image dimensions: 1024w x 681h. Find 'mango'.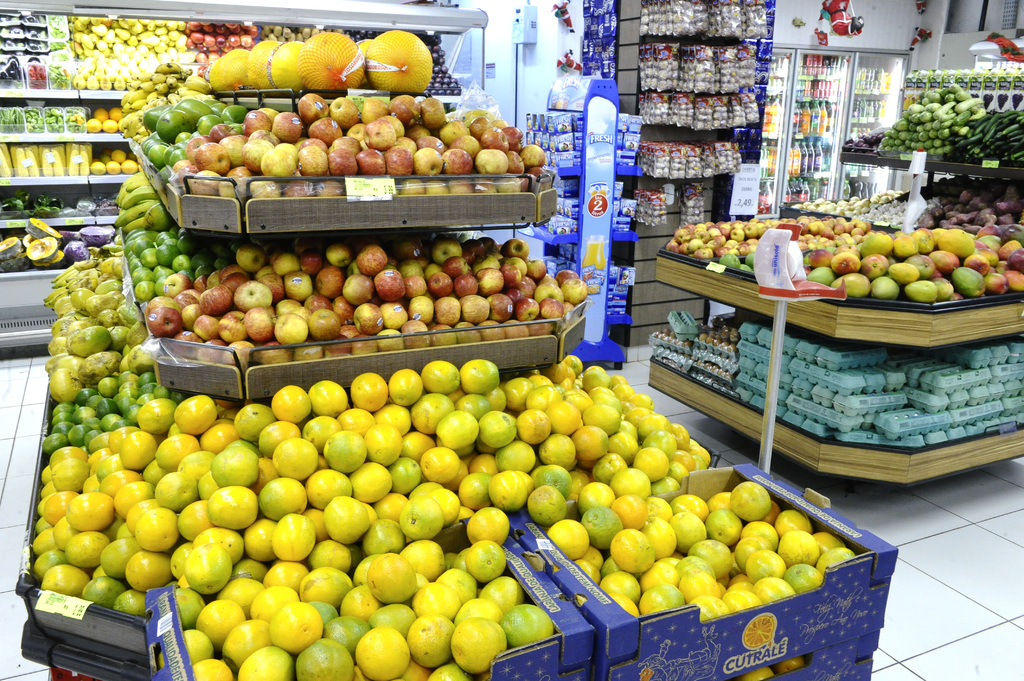
(x1=900, y1=283, x2=942, y2=301).
